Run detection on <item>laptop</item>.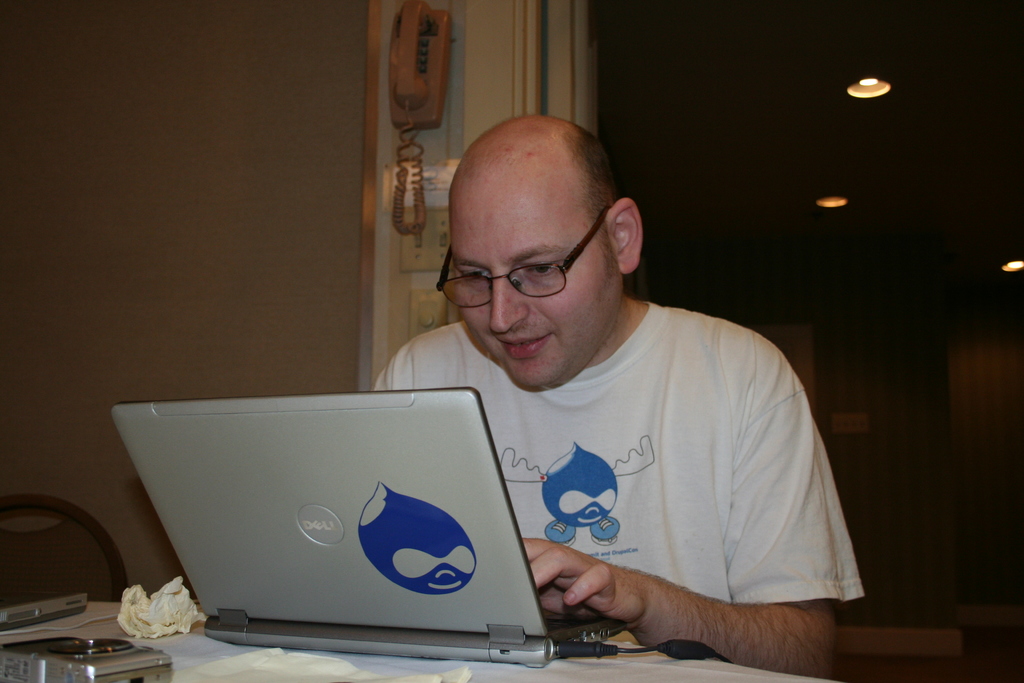
Result: crop(140, 386, 617, 682).
